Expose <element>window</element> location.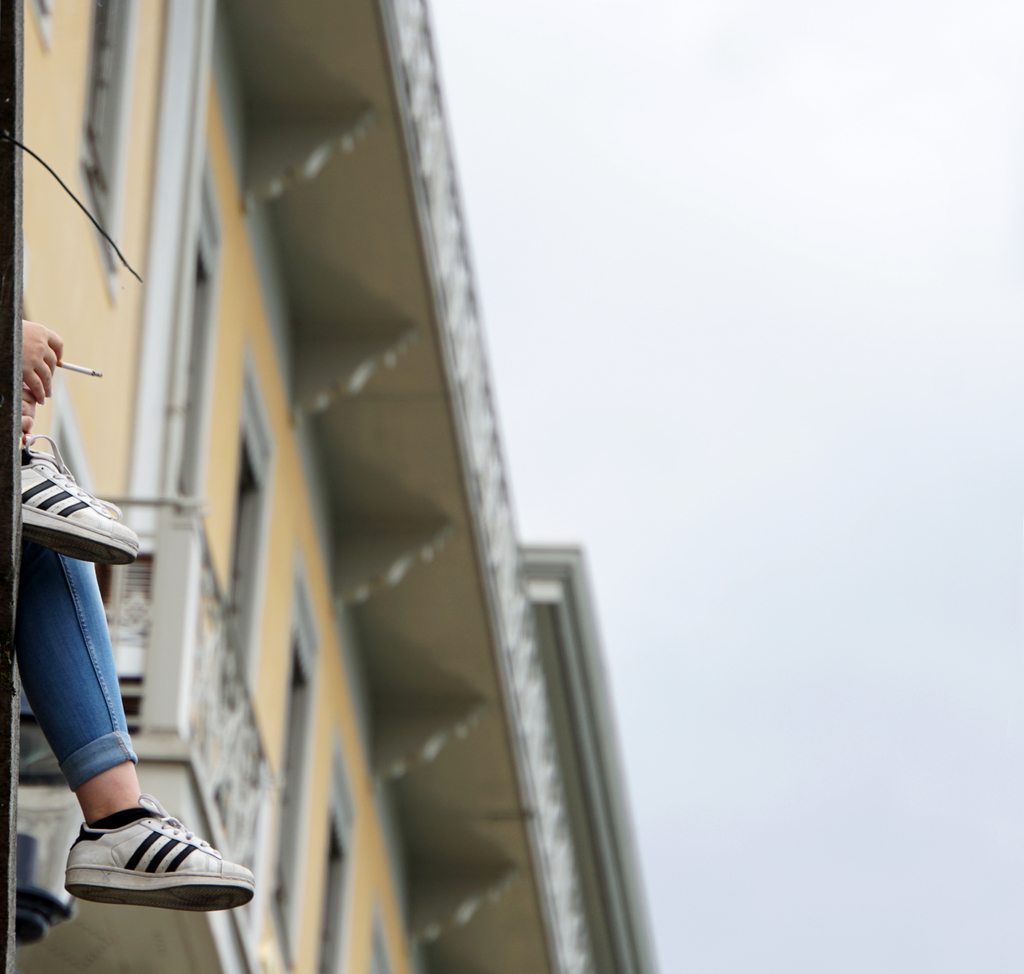
Exposed at <region>122, 165, 248, 973</region>.
